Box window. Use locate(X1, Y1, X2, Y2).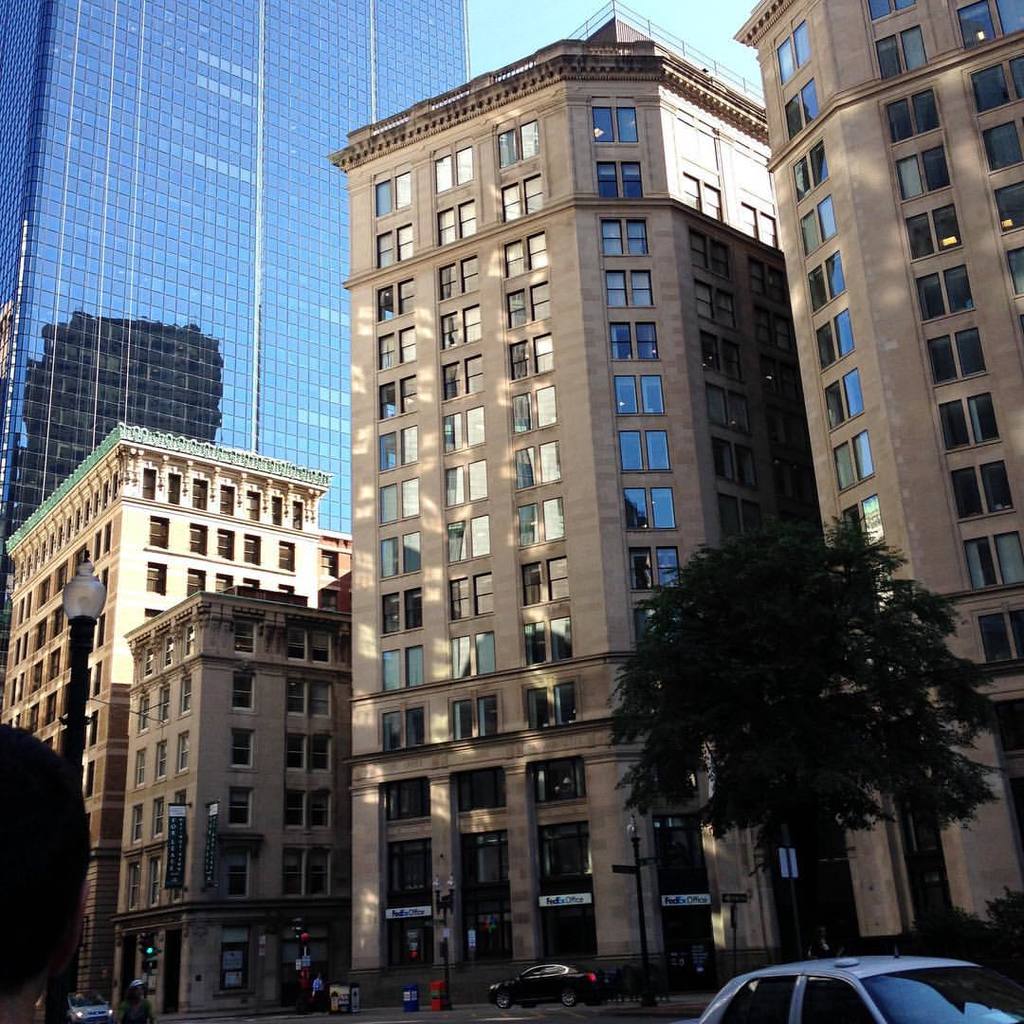
locate(531, 761, 591, 804).
